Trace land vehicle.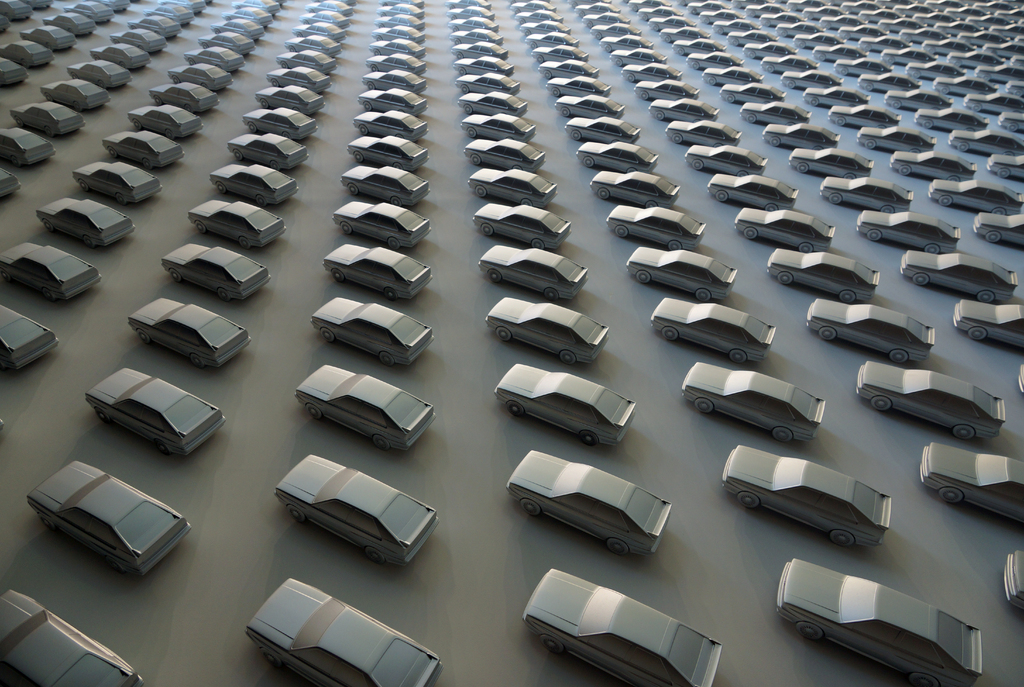
Traced to {"left": 225, "top": 132, "right": 308, "bottom": 175}.
